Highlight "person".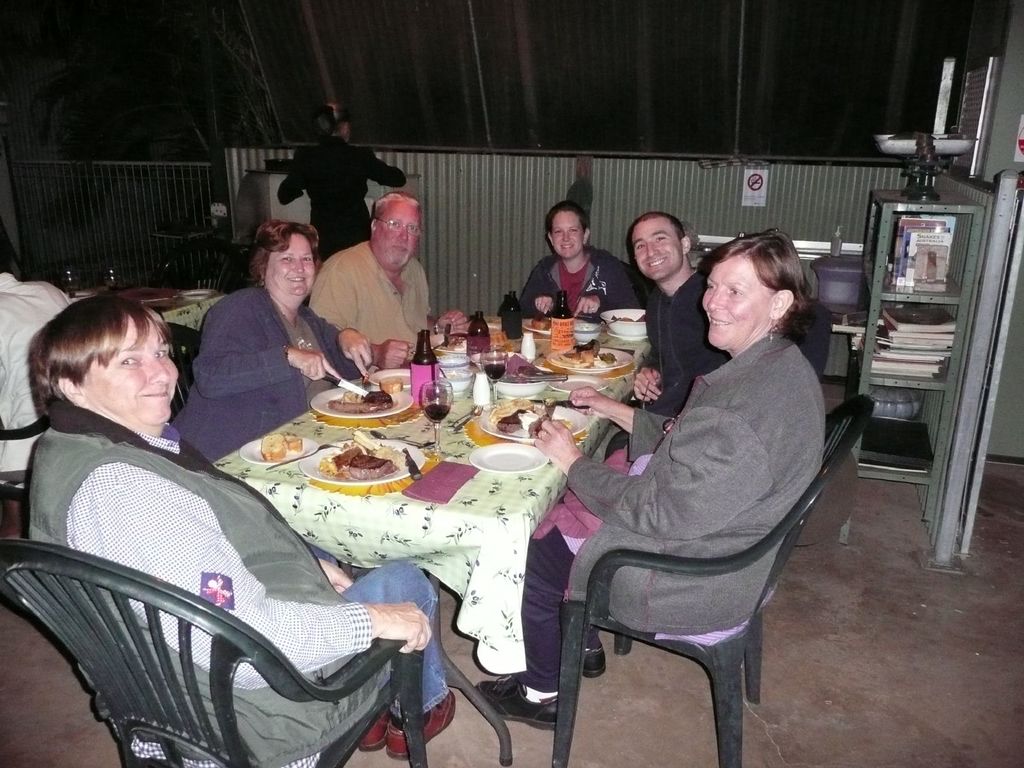
Highlighted region: rect(0, 264, 75, 497).
